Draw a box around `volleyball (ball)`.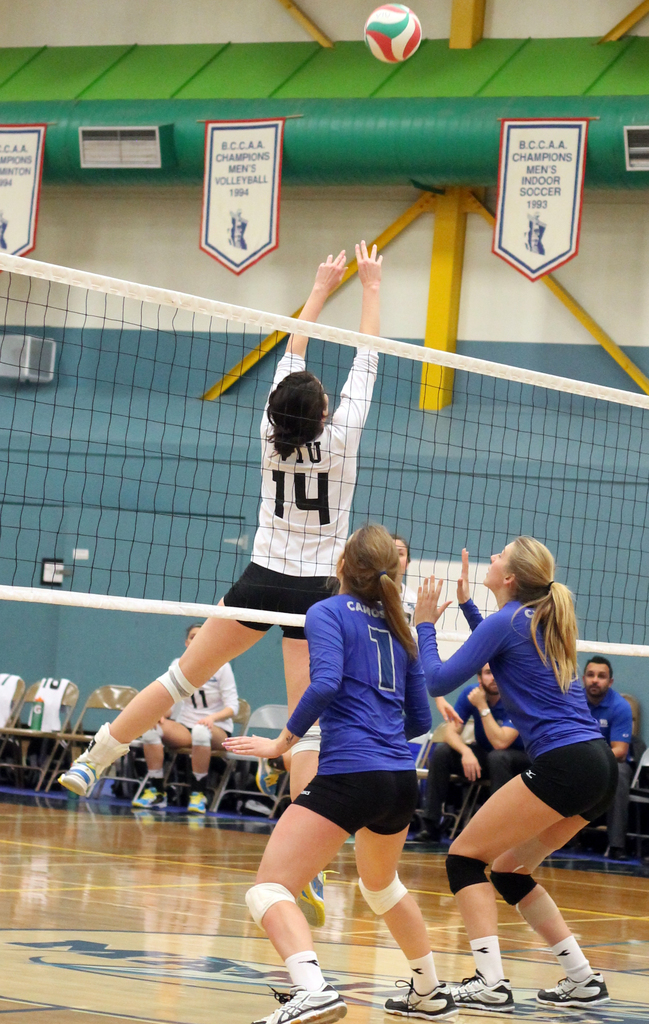
pyautogui.locateOnScreen(363, 1, 423, 63).
